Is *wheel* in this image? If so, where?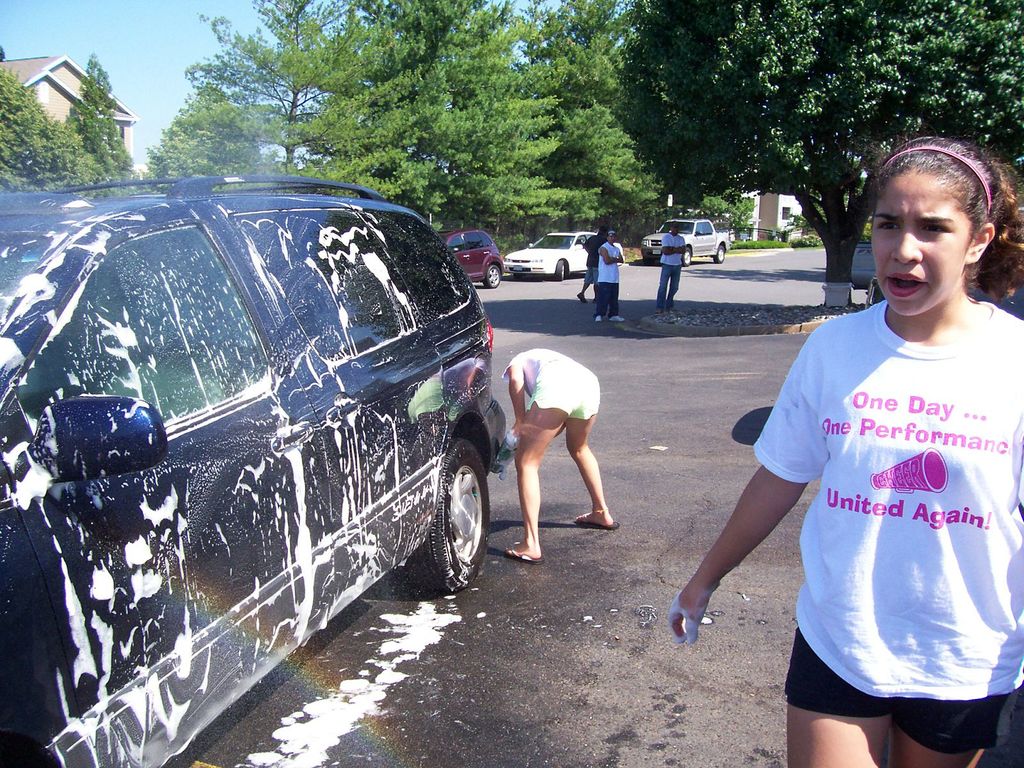
Yes, at x1=714, y1=245, x2=726, y2=264.
